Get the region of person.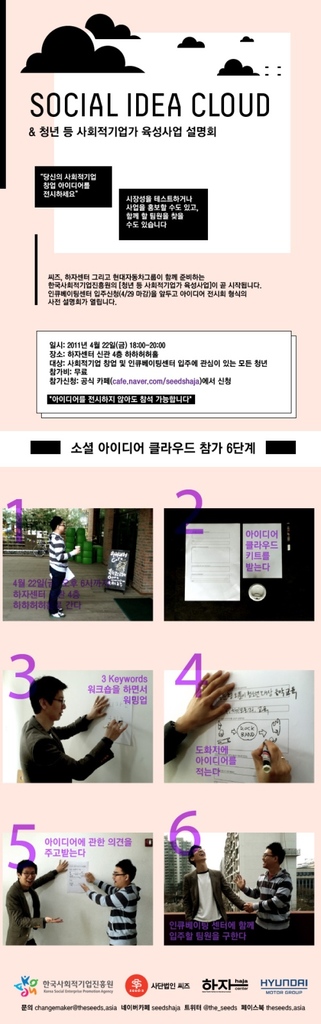
6,853,69,942.
